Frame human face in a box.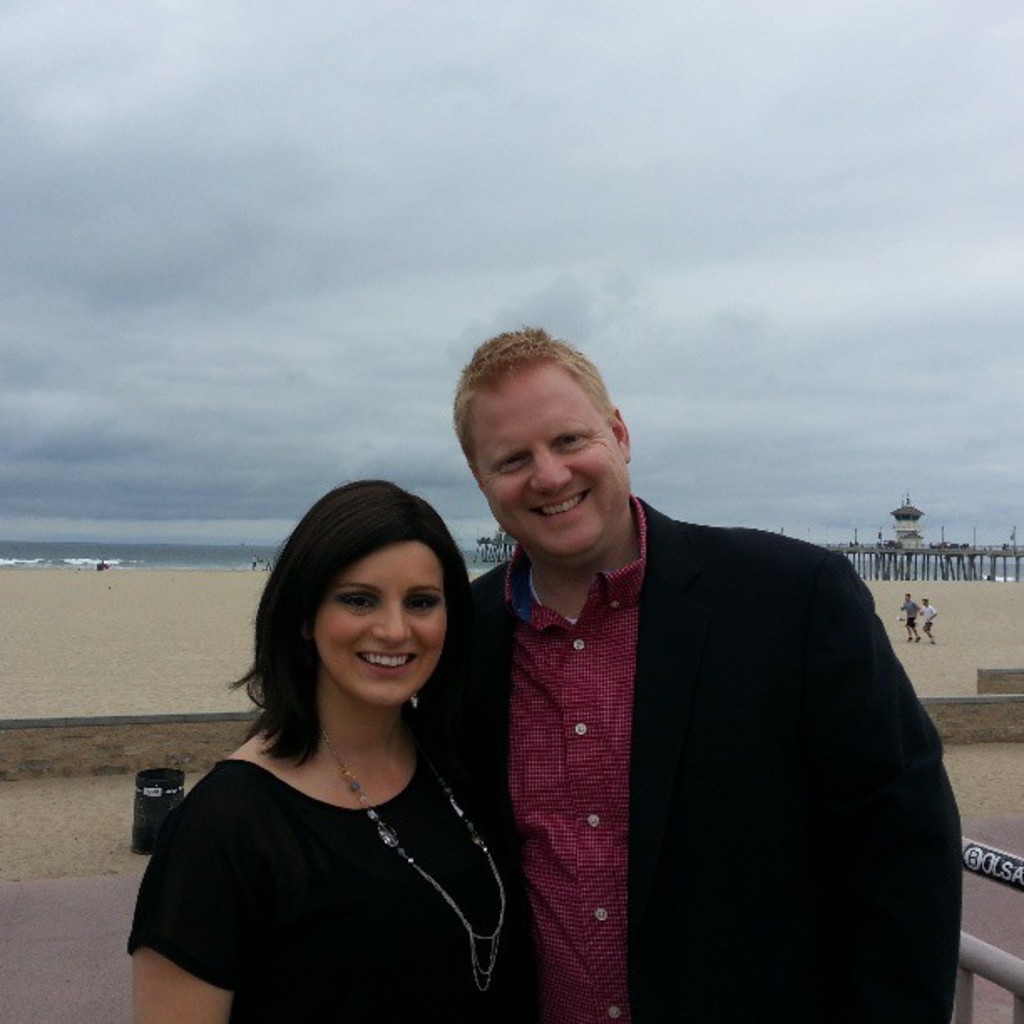
<bbox>306, 517, 448, 696</bbox>.
